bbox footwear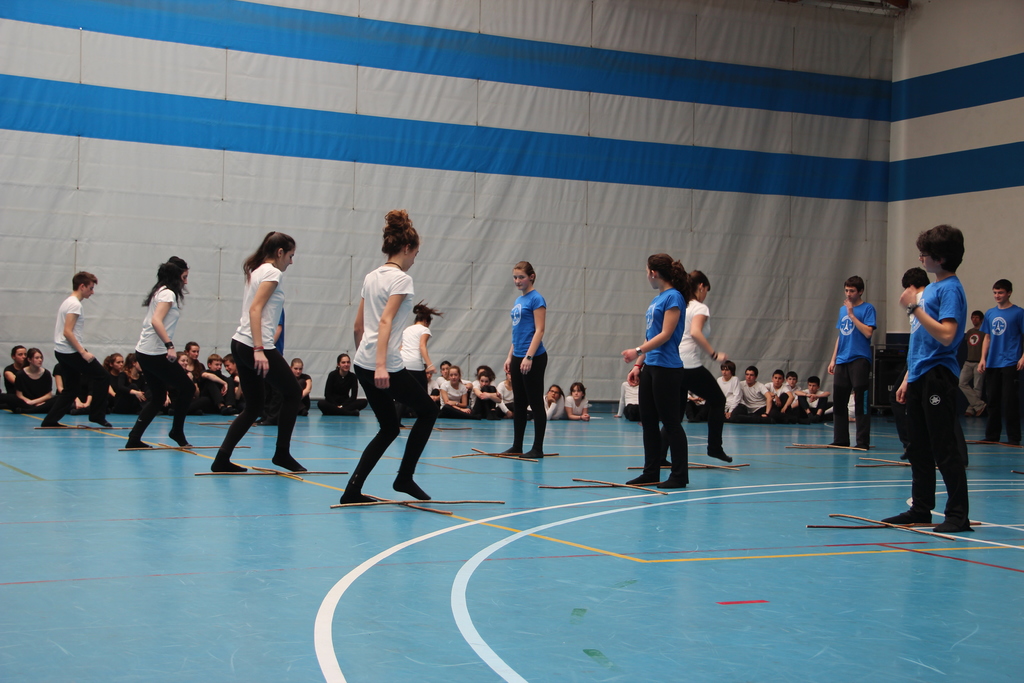
crop(340, 489, 372, 502)
